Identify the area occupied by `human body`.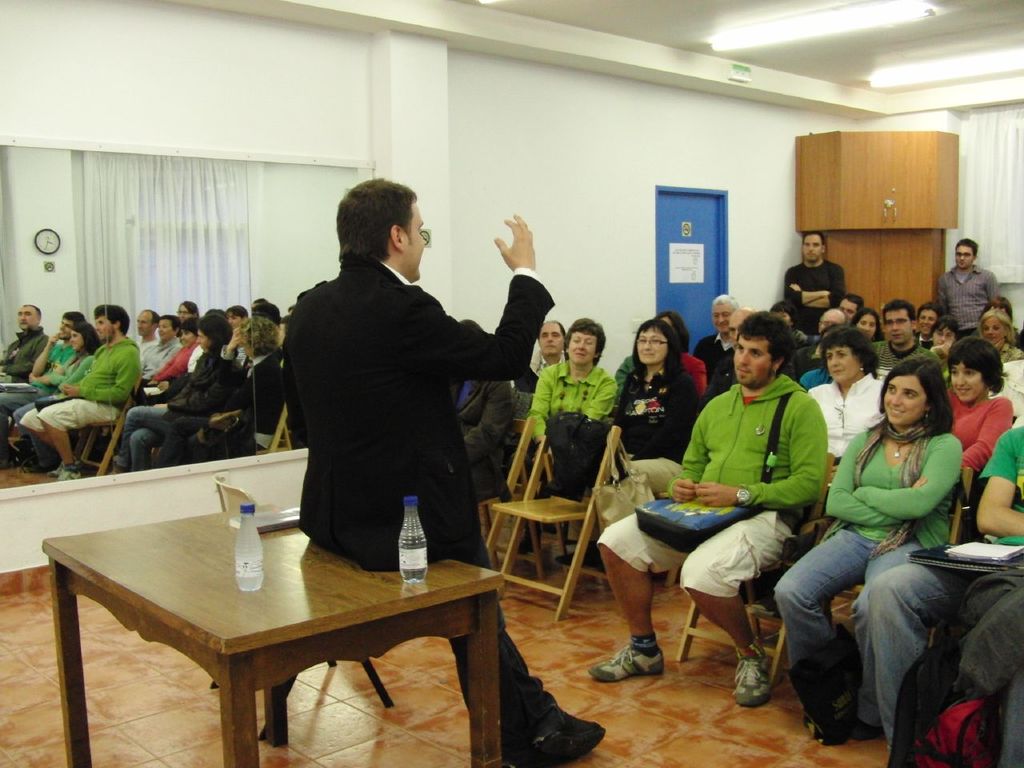
Area: (left=771, top=416, right=961, bottom=744).
